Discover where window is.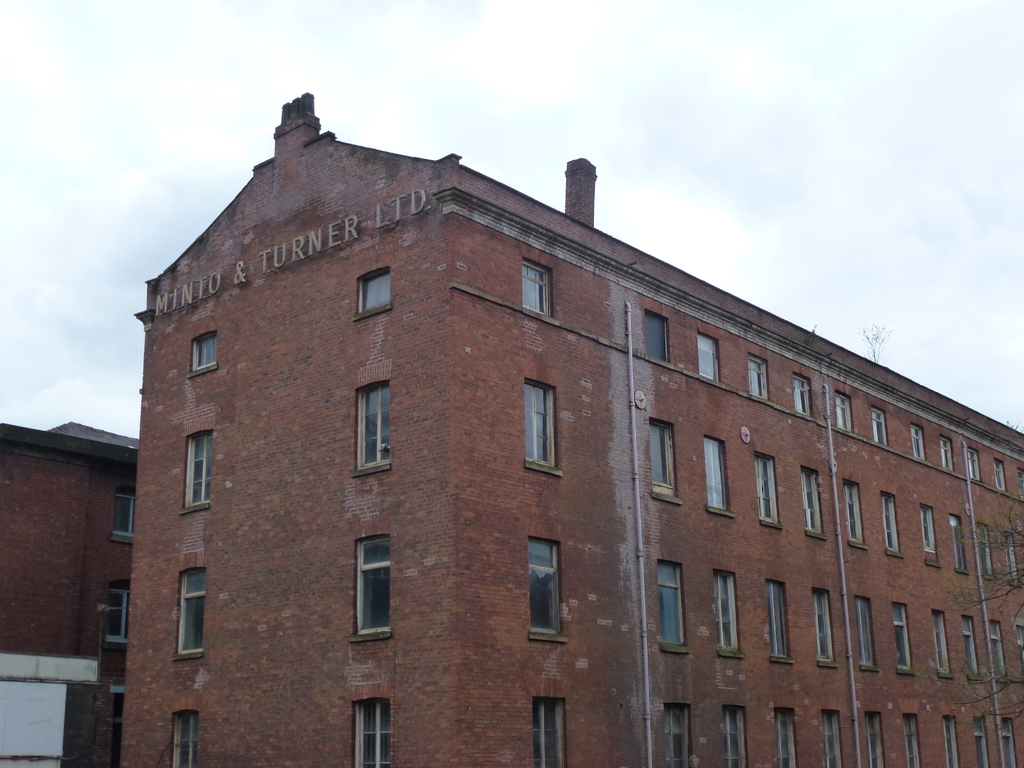
Discovered at detection(179, 430, 212, 518).
